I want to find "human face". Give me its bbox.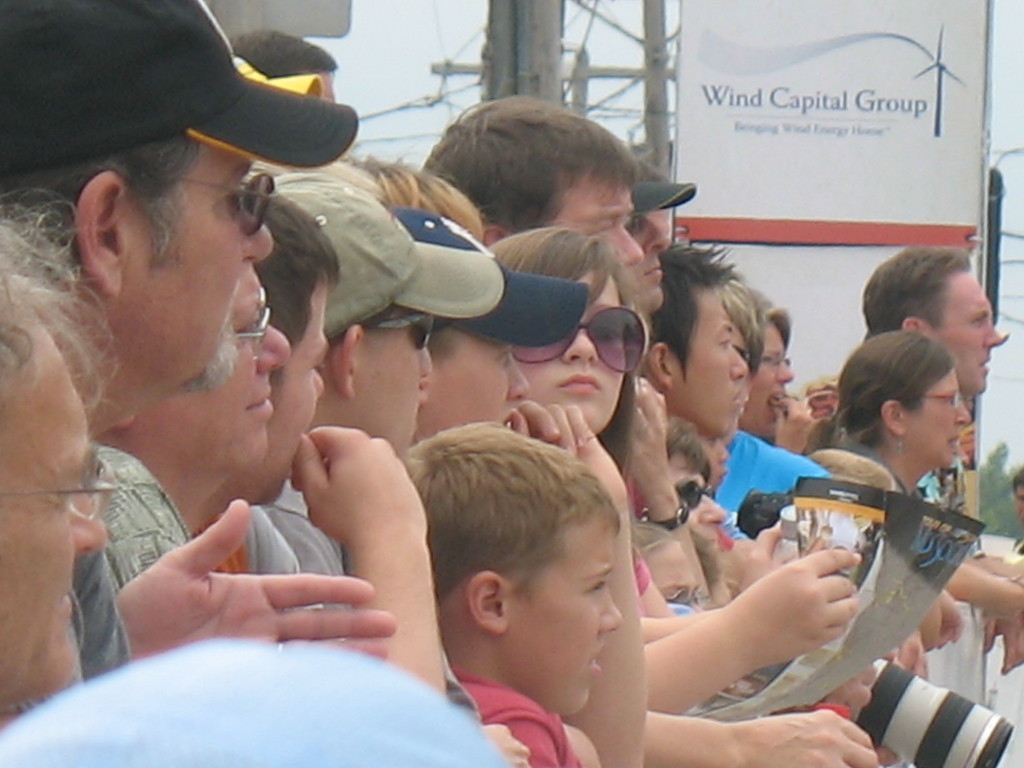
bbox(501, 504, 620, 721).
